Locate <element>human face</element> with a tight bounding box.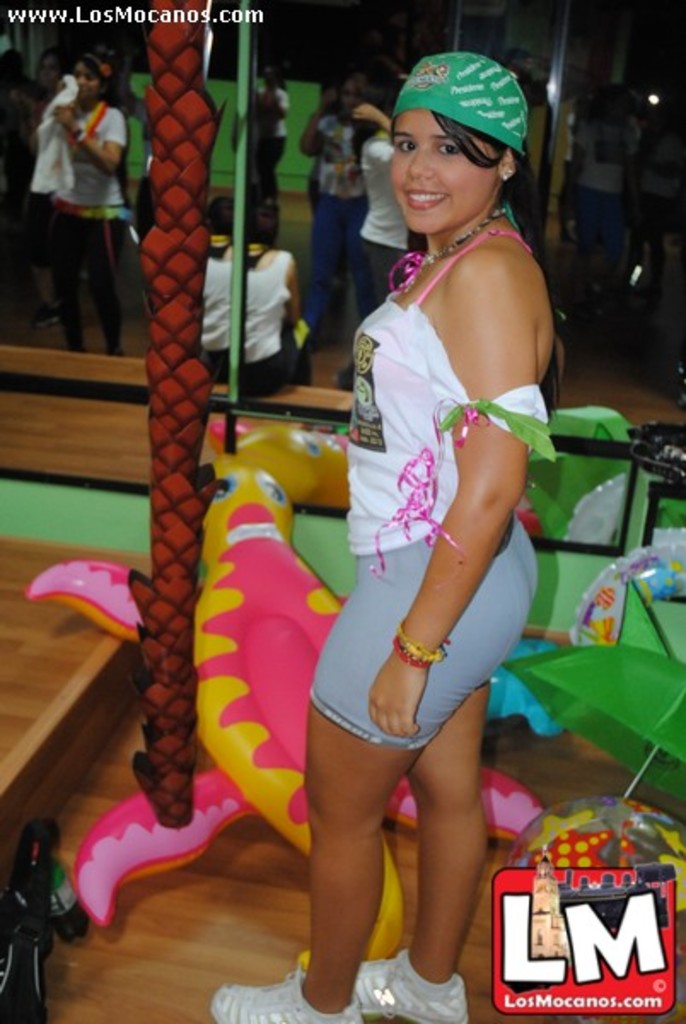
x1=386, y1=111, x2=500, y2=232.
